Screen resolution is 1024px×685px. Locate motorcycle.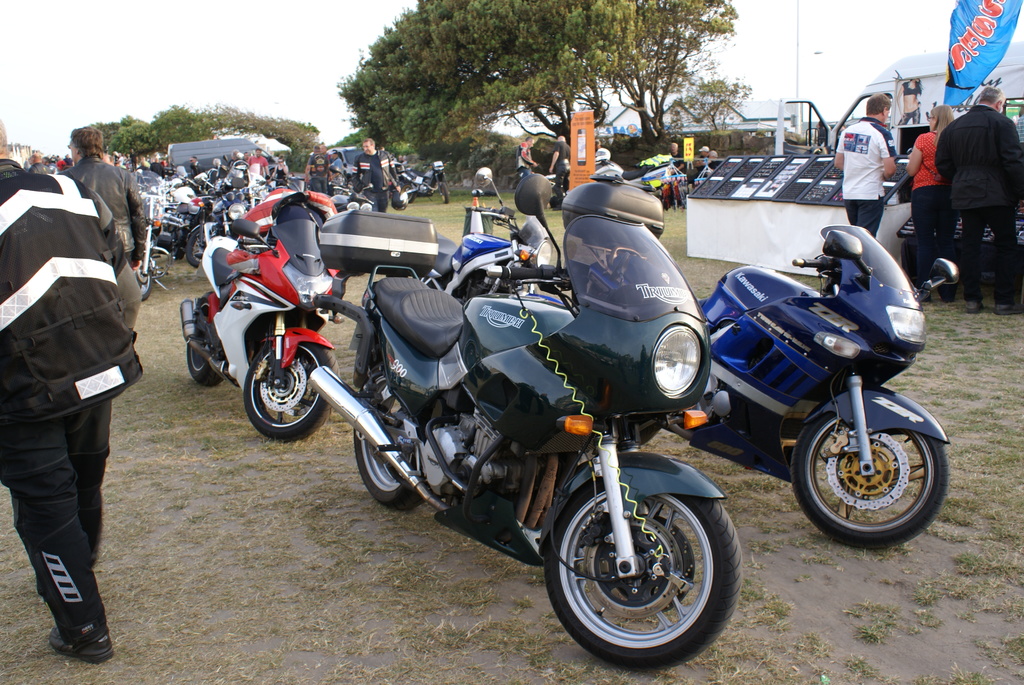
<bbox>180, 202, 340, 441</bbox>.
